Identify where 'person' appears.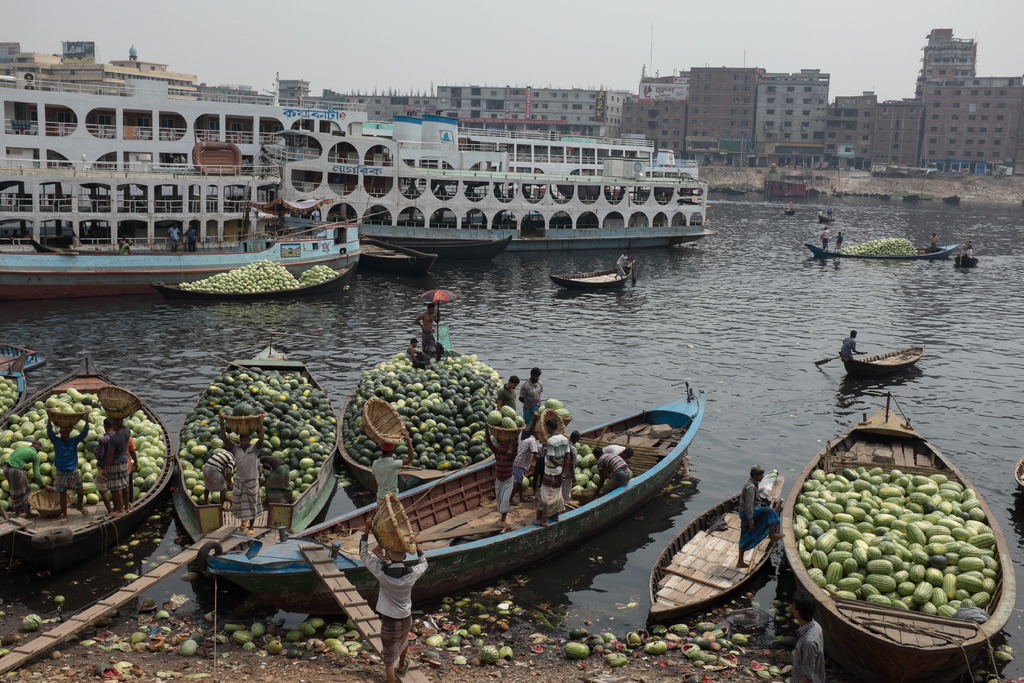
Appears at x1=202, y1=447, x2=235, y2=505.
